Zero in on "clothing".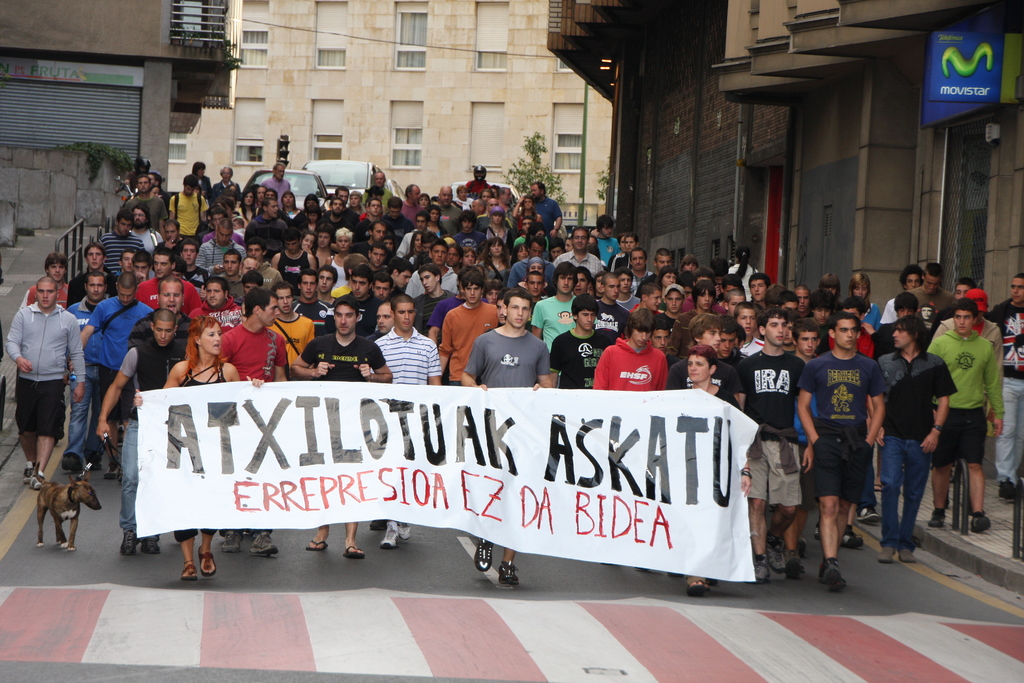
Zeroed in: (x1=876, y1=350, x2=932, y2=533).
